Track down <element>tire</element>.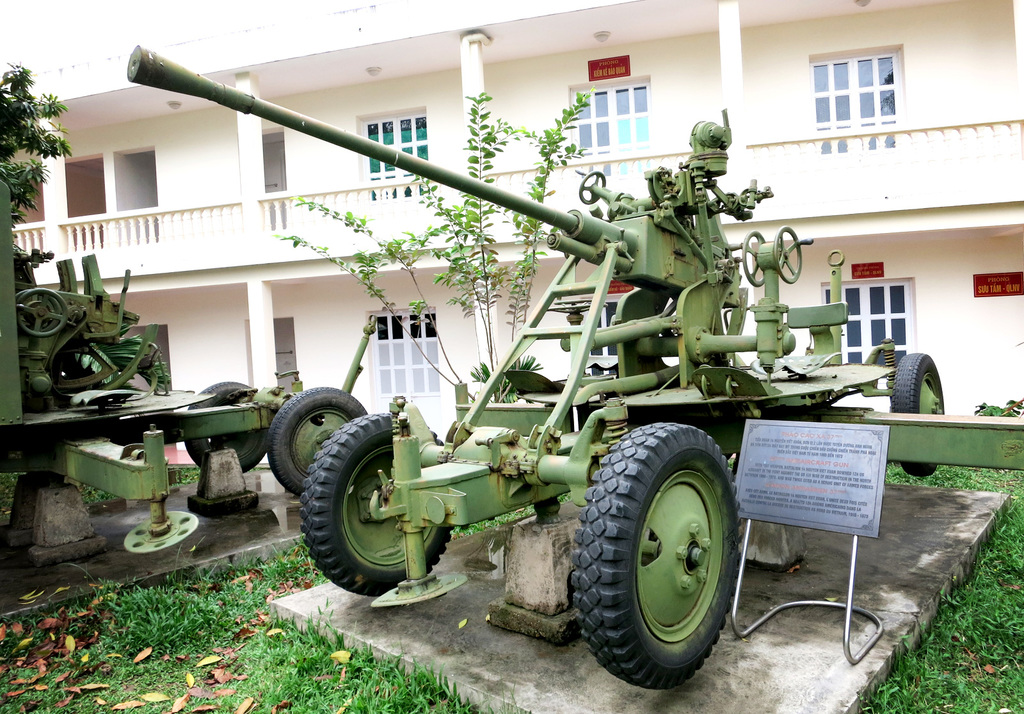
Tracked to [x1=576, y1=419, x2=735, y2=687].
